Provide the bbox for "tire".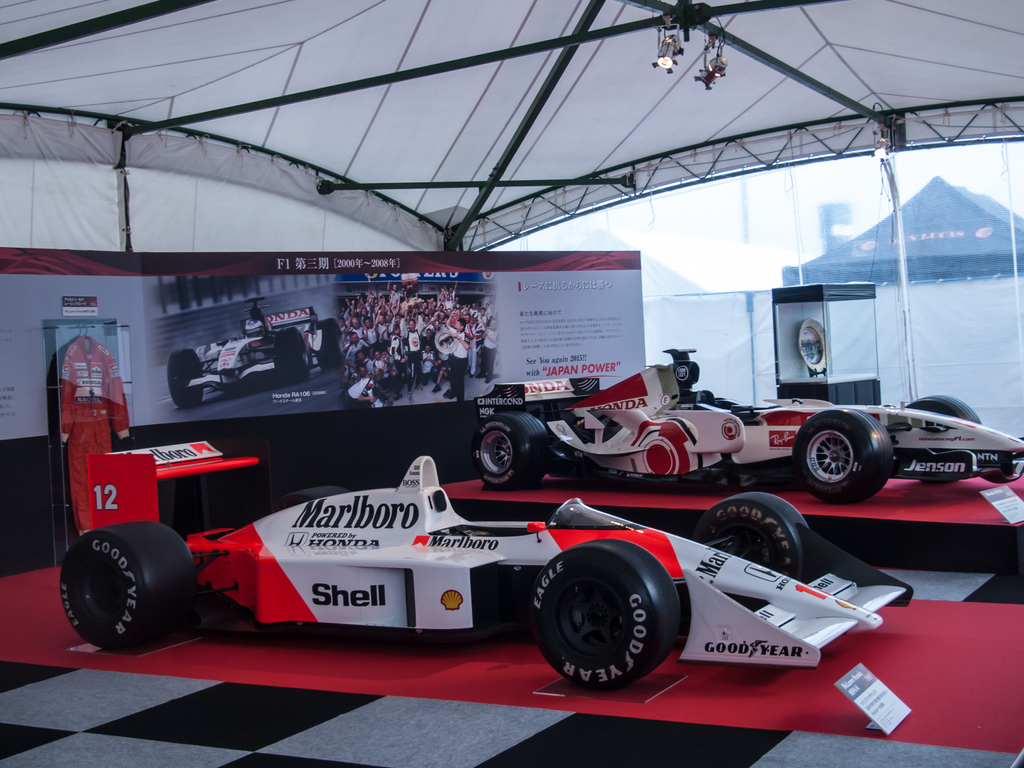
box=[691, 490, 812, 580].
